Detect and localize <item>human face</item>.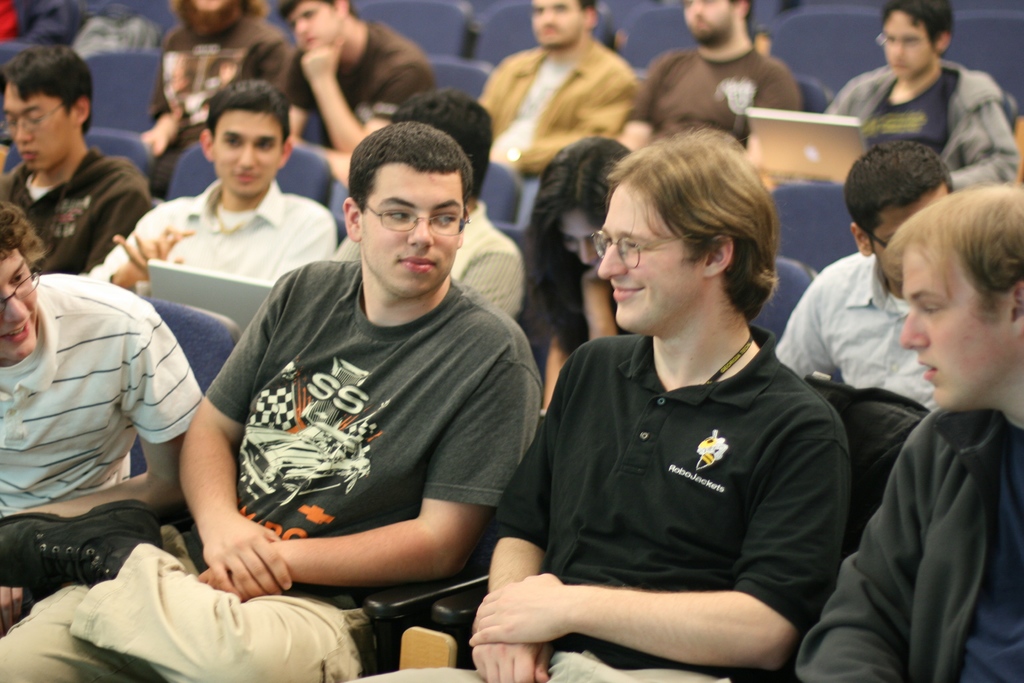
Localized at crop(597, 187, 697, 331).
